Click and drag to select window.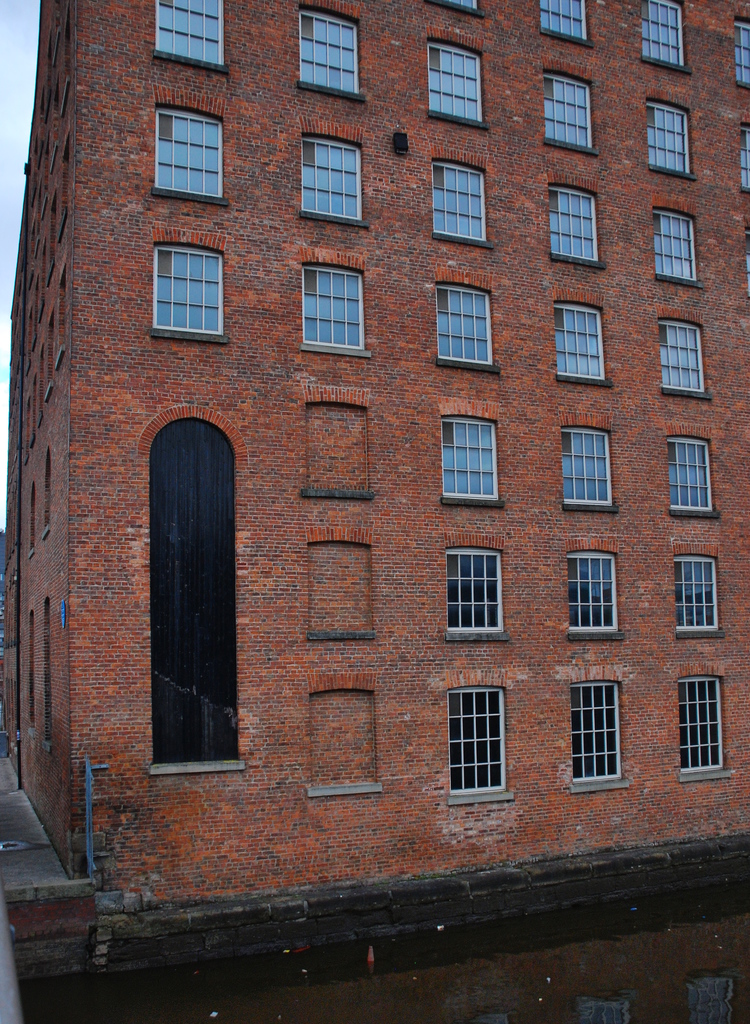
Selection: box(301, 266, 369, 350).
